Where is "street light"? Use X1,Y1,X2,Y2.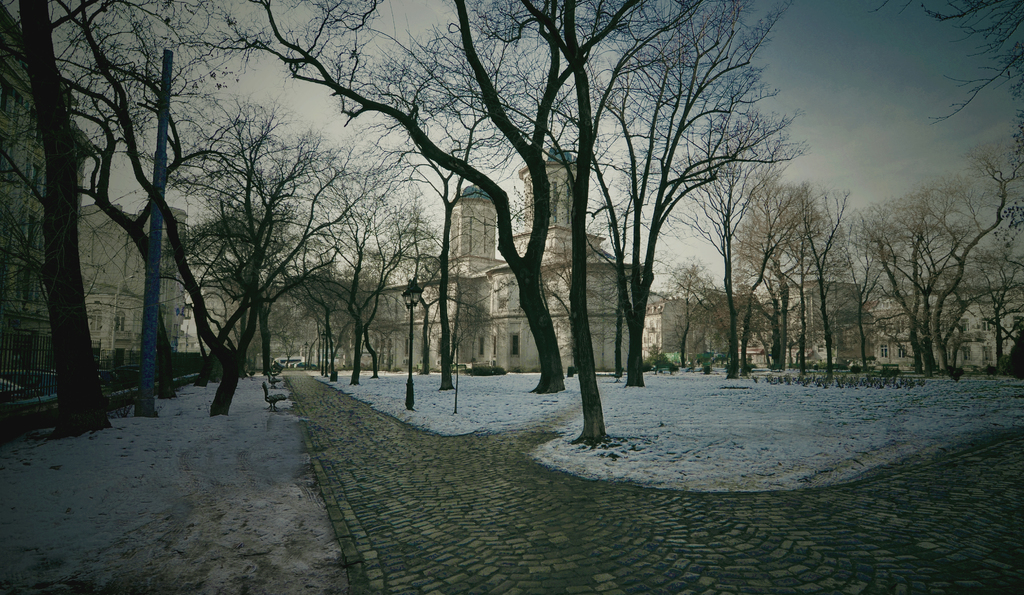
110,272,136,352.
